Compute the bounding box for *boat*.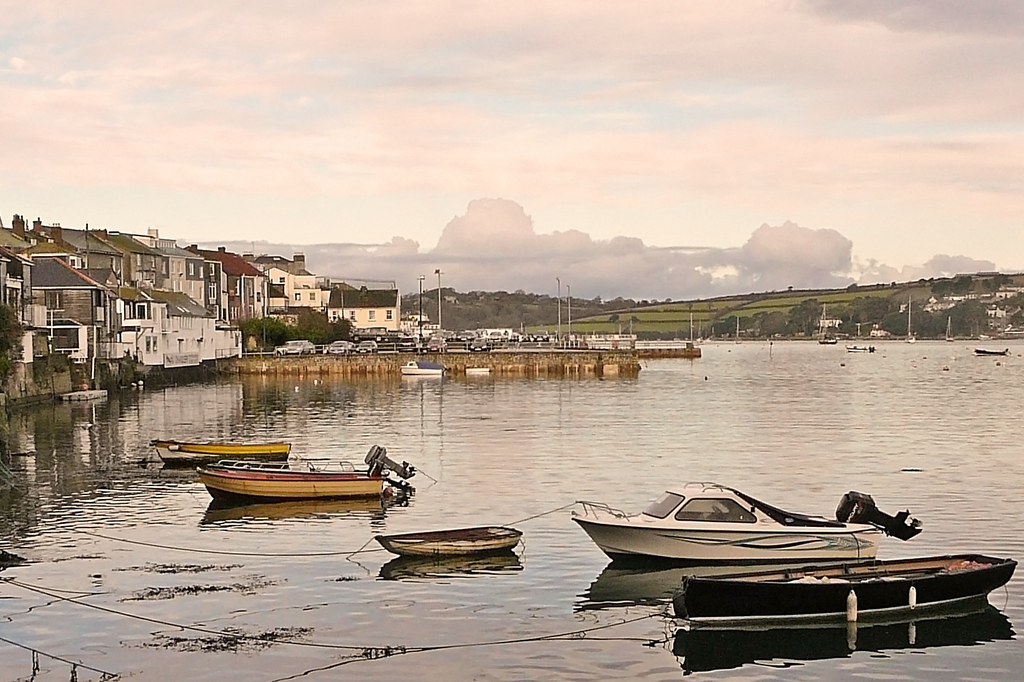
[571,475,929,568].
